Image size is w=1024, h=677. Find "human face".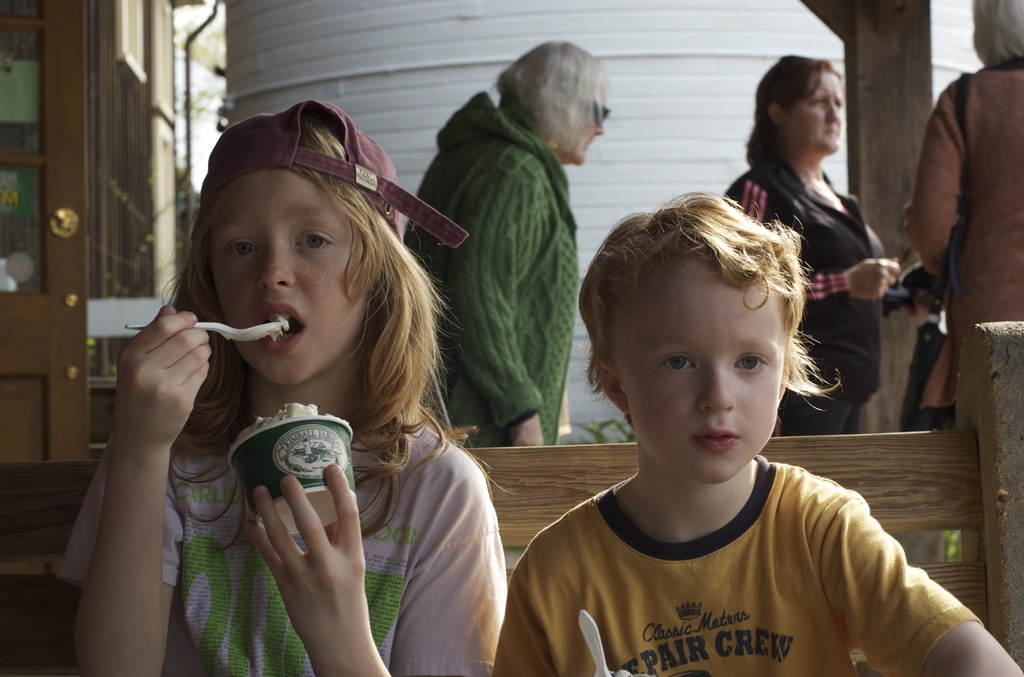
x1=575 y1=84 x2=611 y2=167.
